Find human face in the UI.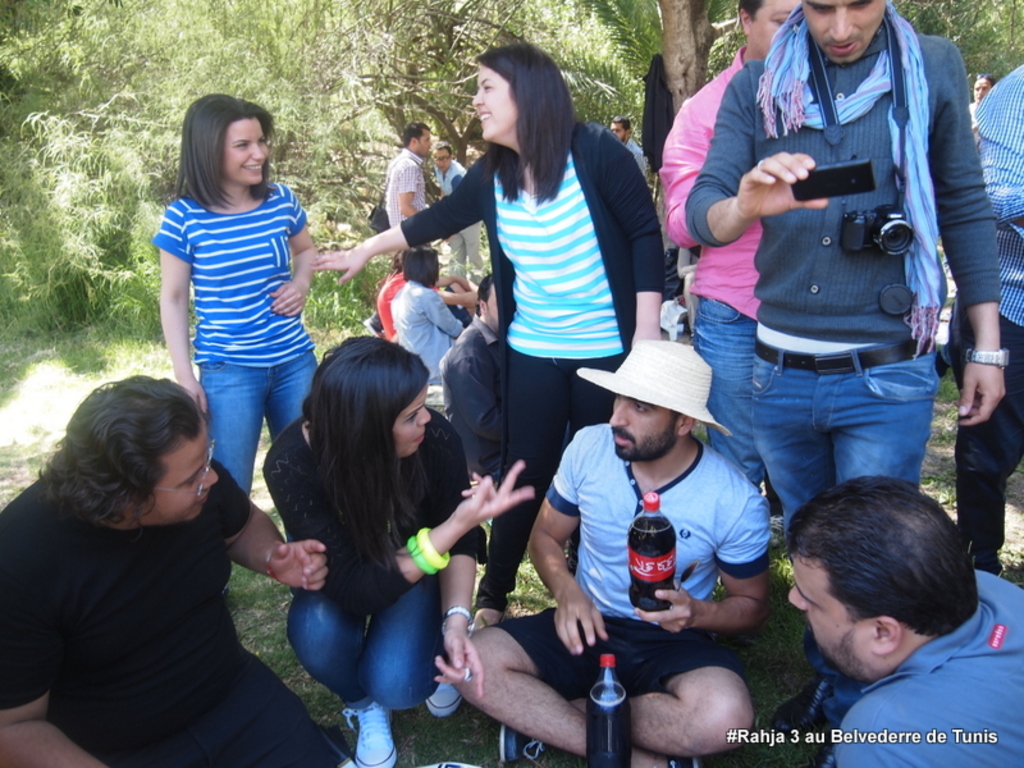
UI element at (left=608, top=396, right=682, bottom=466).
